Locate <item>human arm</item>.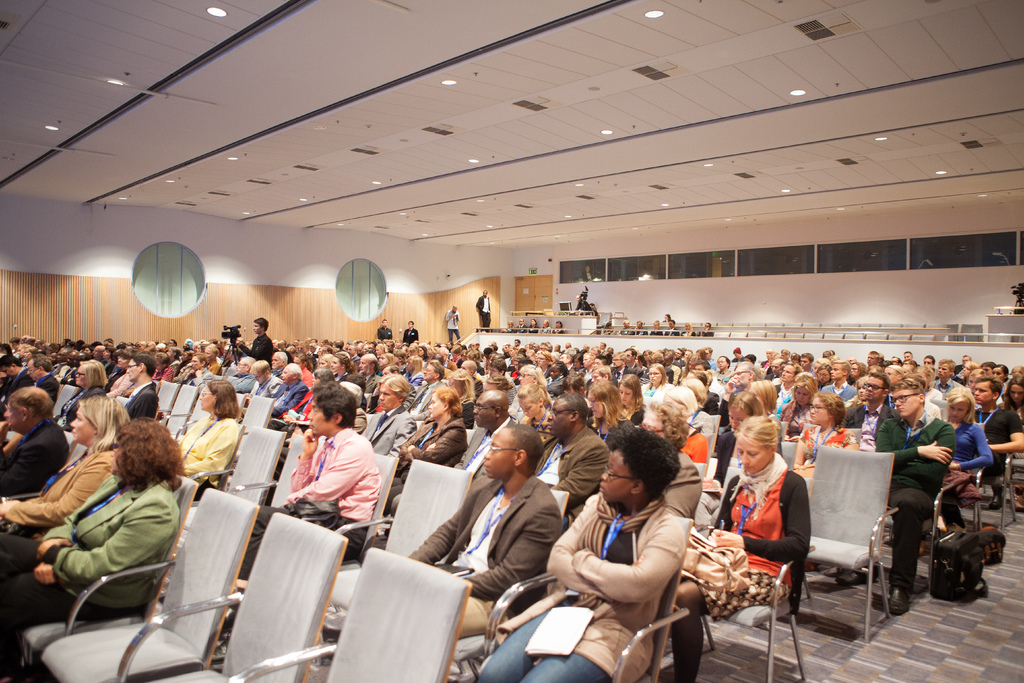
Bounding box: left=903, top=421, right=961, bottom=479.
